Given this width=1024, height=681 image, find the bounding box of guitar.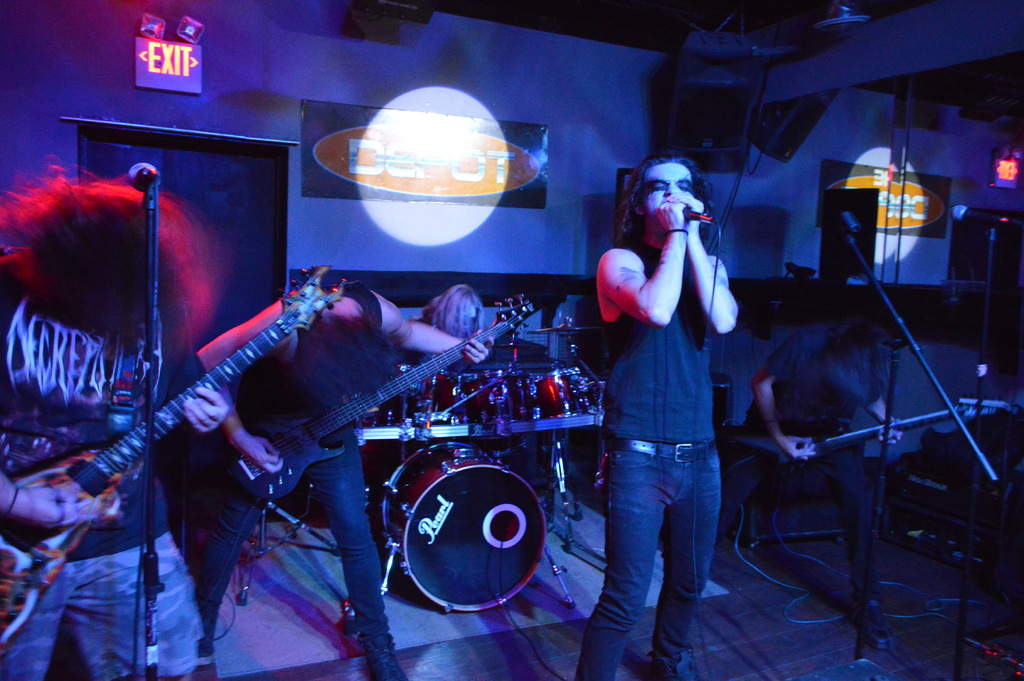
region(0, 259, 364, 650).
